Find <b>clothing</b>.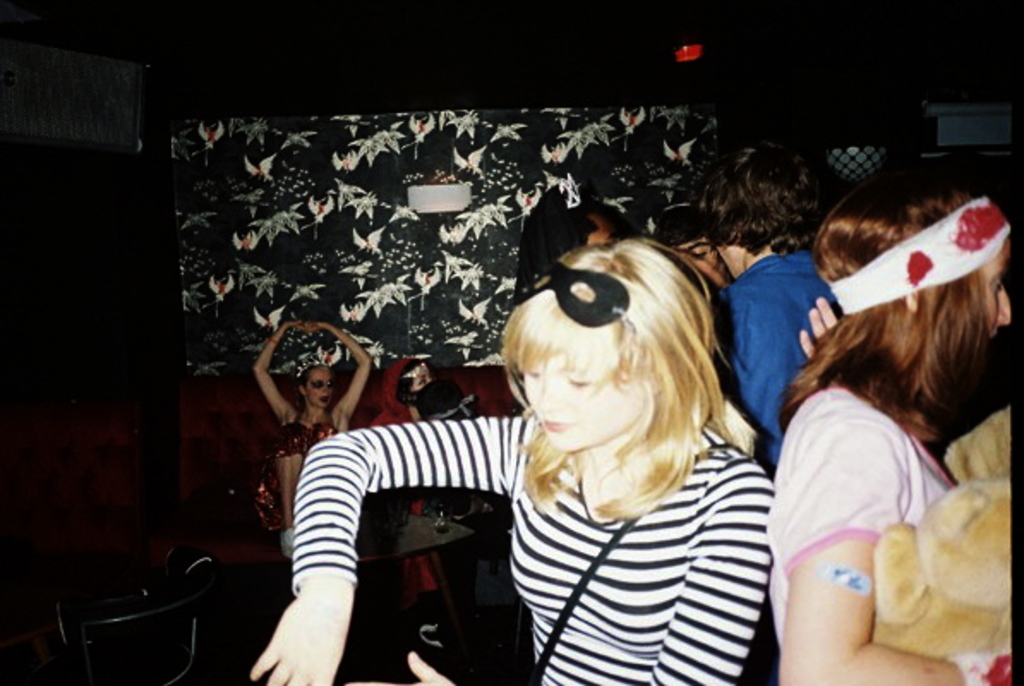
select_region(305, 355, 777, 672).
